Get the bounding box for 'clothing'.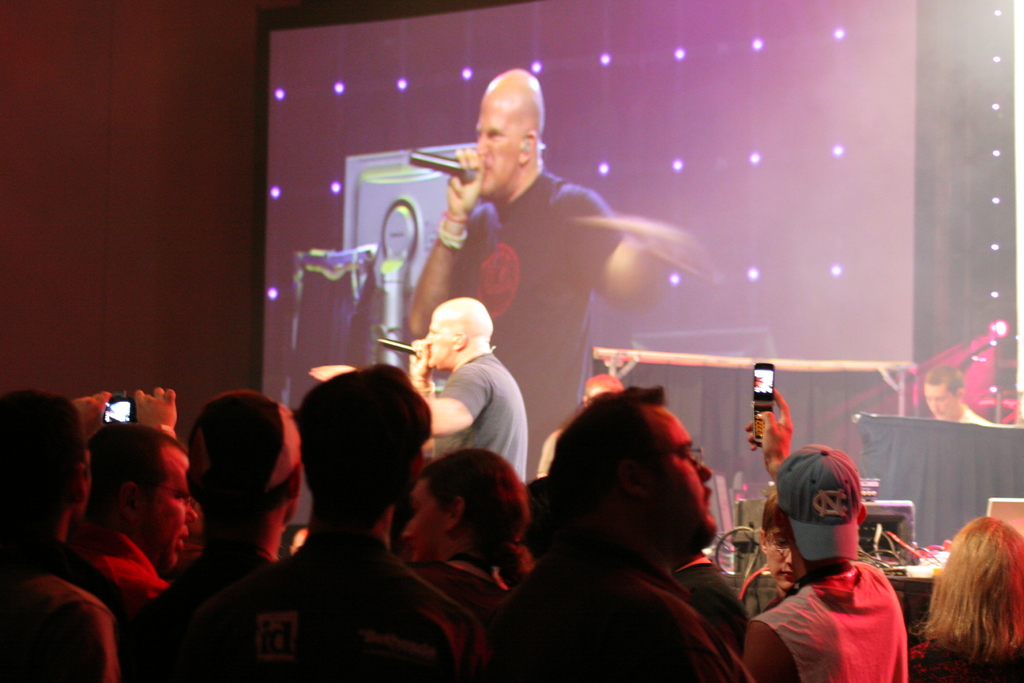
BBox(67, 528, 168, 595).
